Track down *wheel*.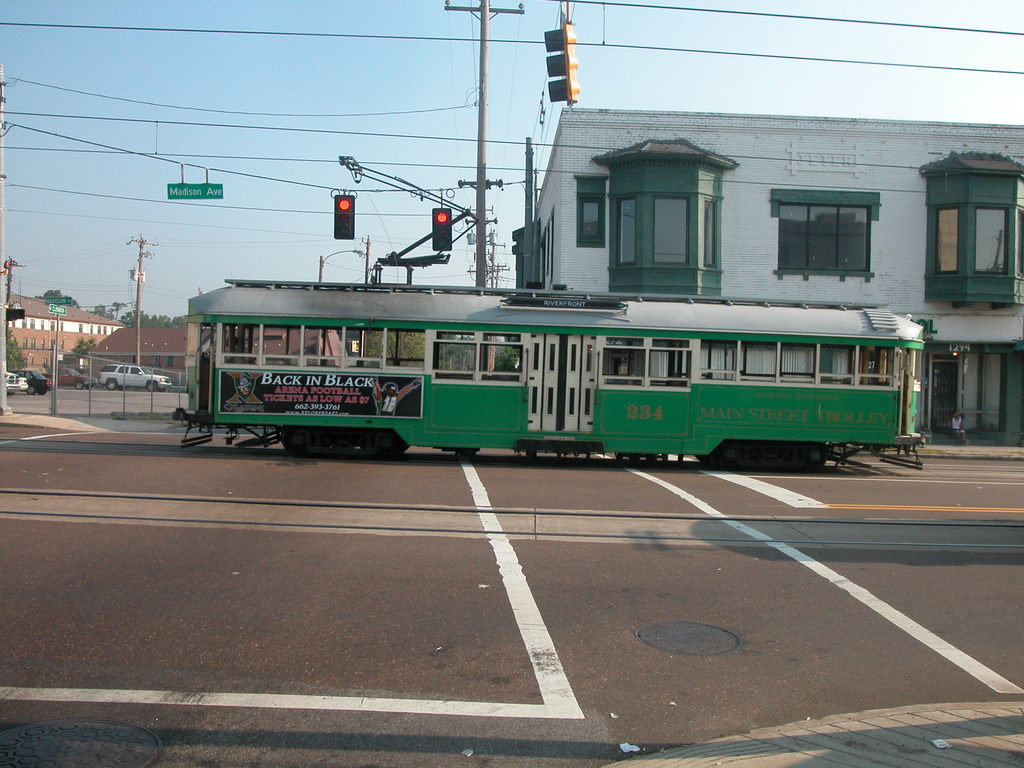
Tracked to box=[148, 383, 154, 391].
